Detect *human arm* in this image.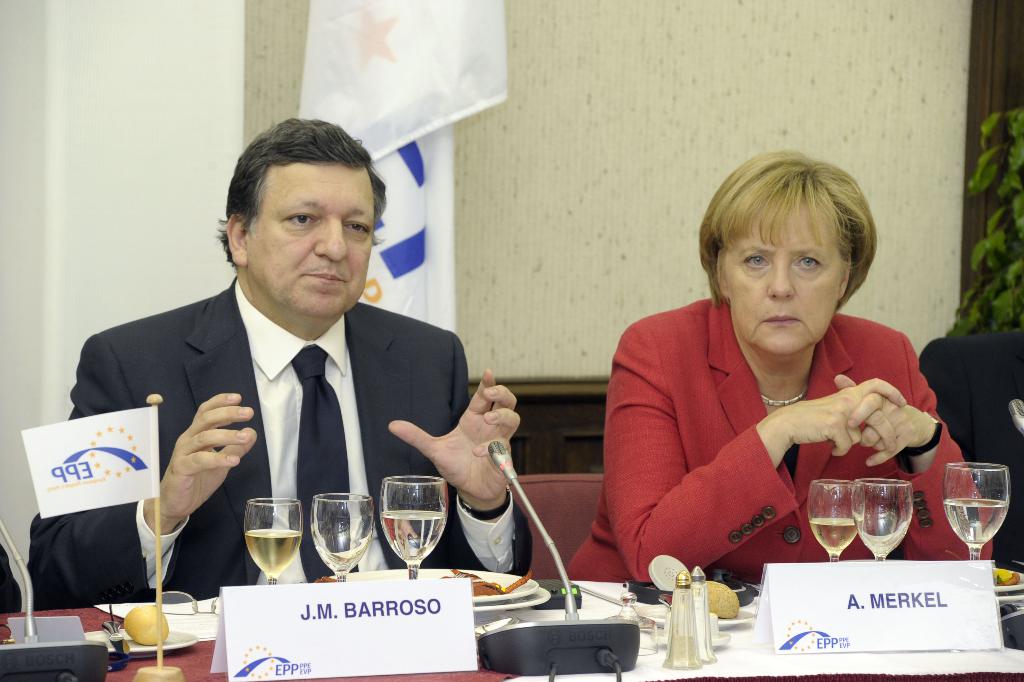
Detection: detection(836, 337, 993, 571).
